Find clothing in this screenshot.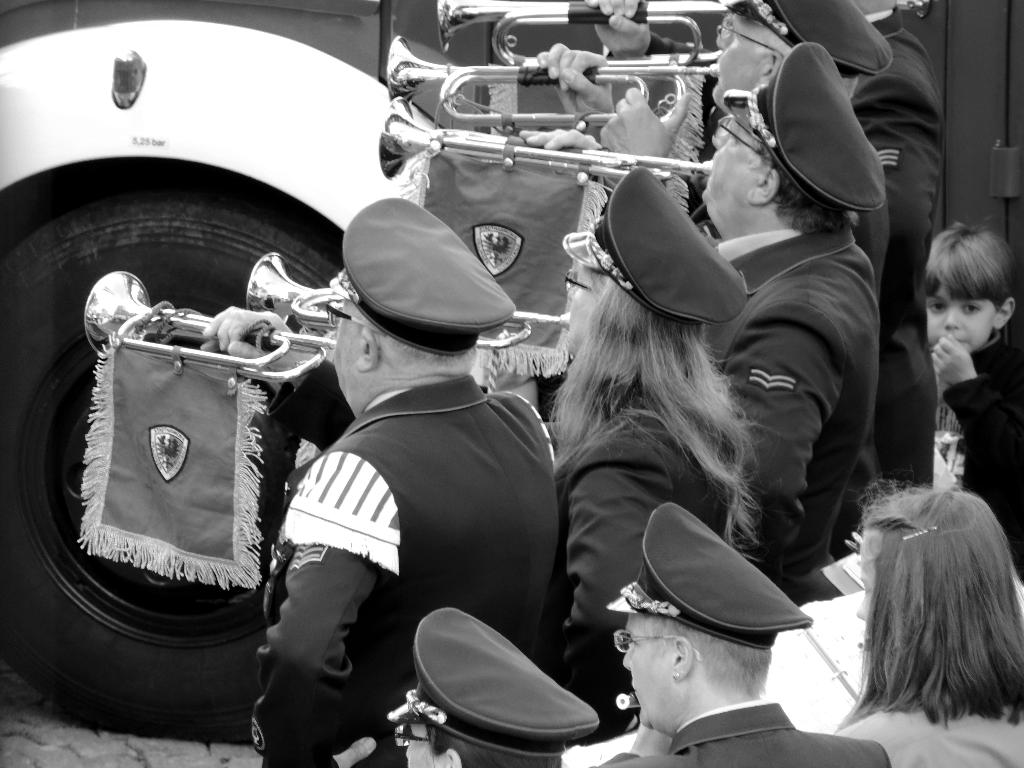
The bounding box for clothing is select_region(845, 11, 952, 497).
